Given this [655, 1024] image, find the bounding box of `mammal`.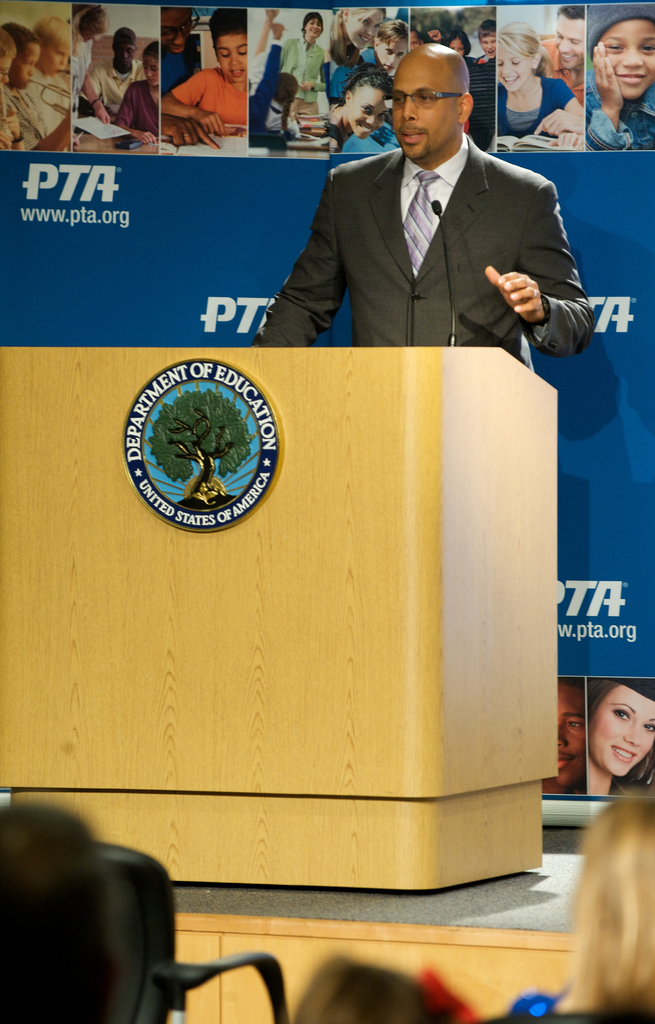
80,20,147,109.
